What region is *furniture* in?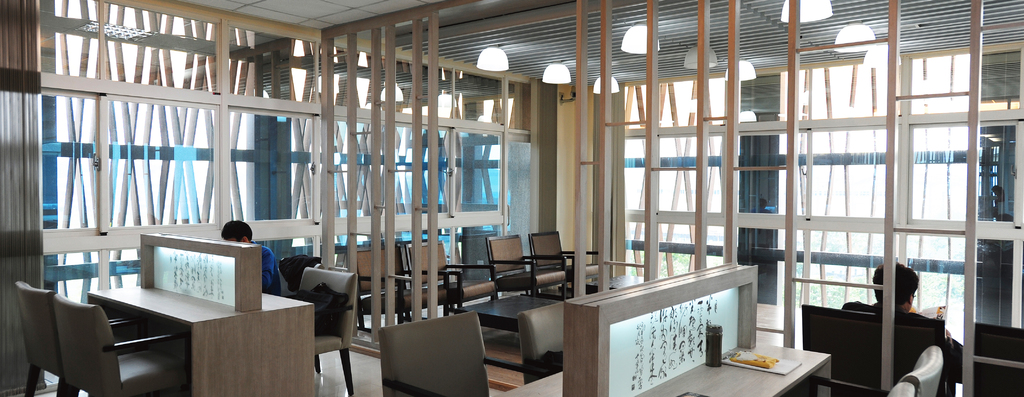
51:292:193:396.
